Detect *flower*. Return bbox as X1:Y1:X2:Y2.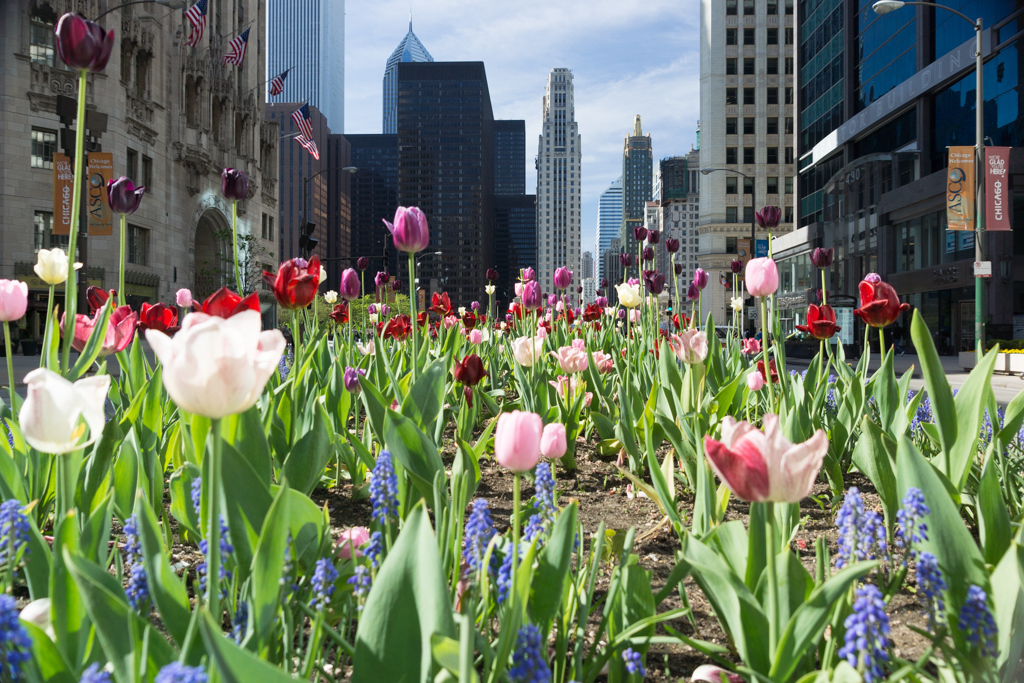
813:247:835:269.
